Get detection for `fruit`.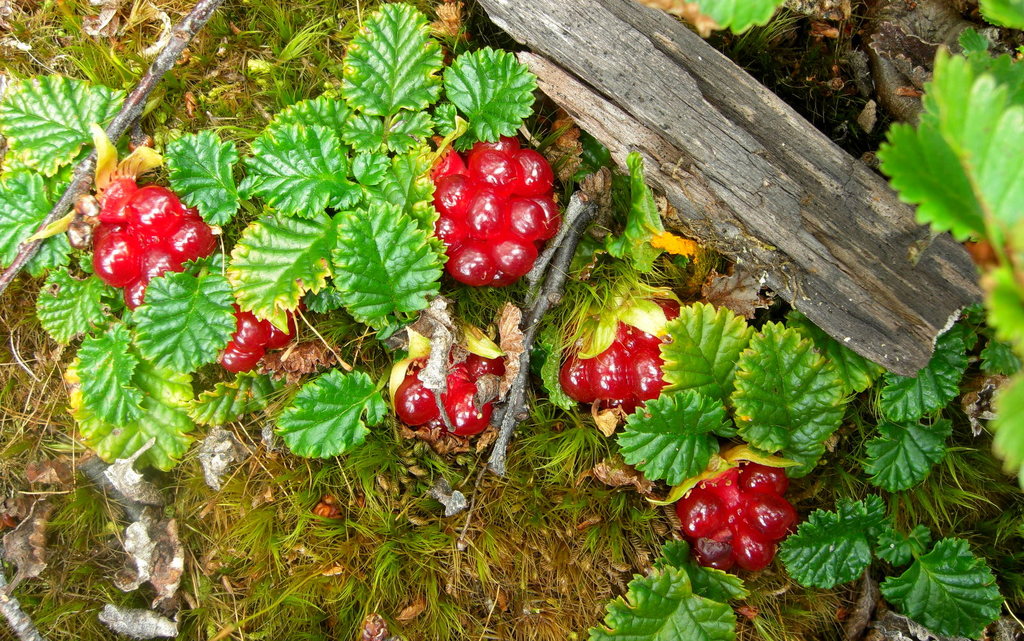
Detection: {"left": 543, "top": 275, "right": 685, "bottom": 437}.
